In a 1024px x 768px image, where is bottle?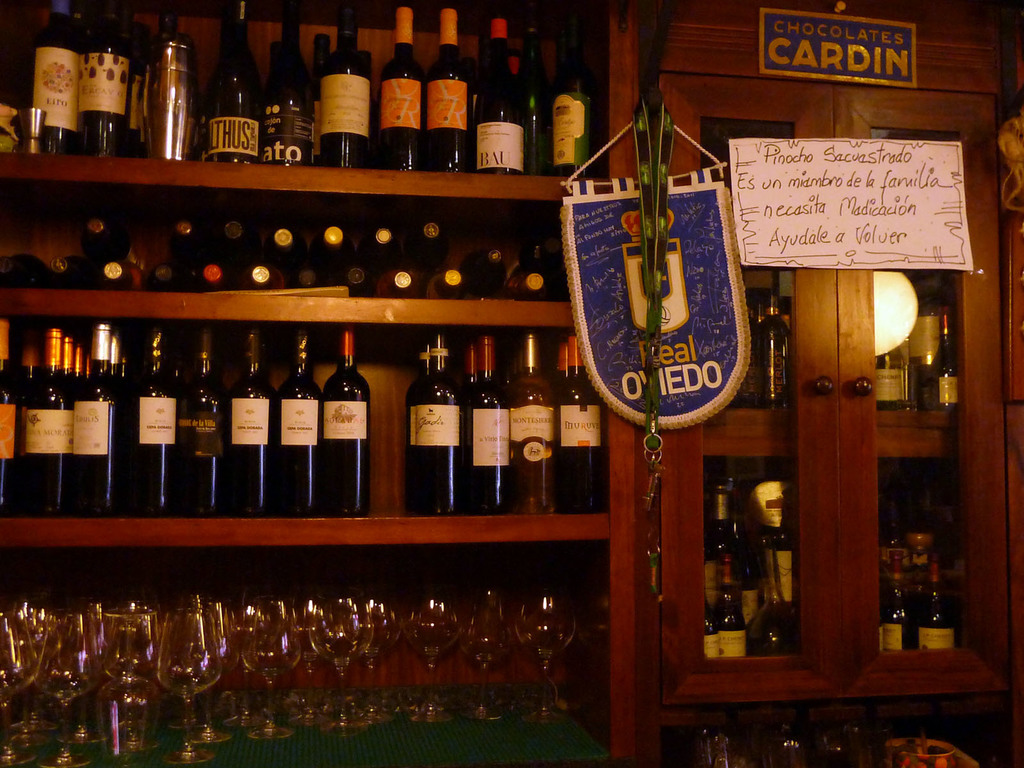
[x1=161, y1=204, x2=236, y2=254].
